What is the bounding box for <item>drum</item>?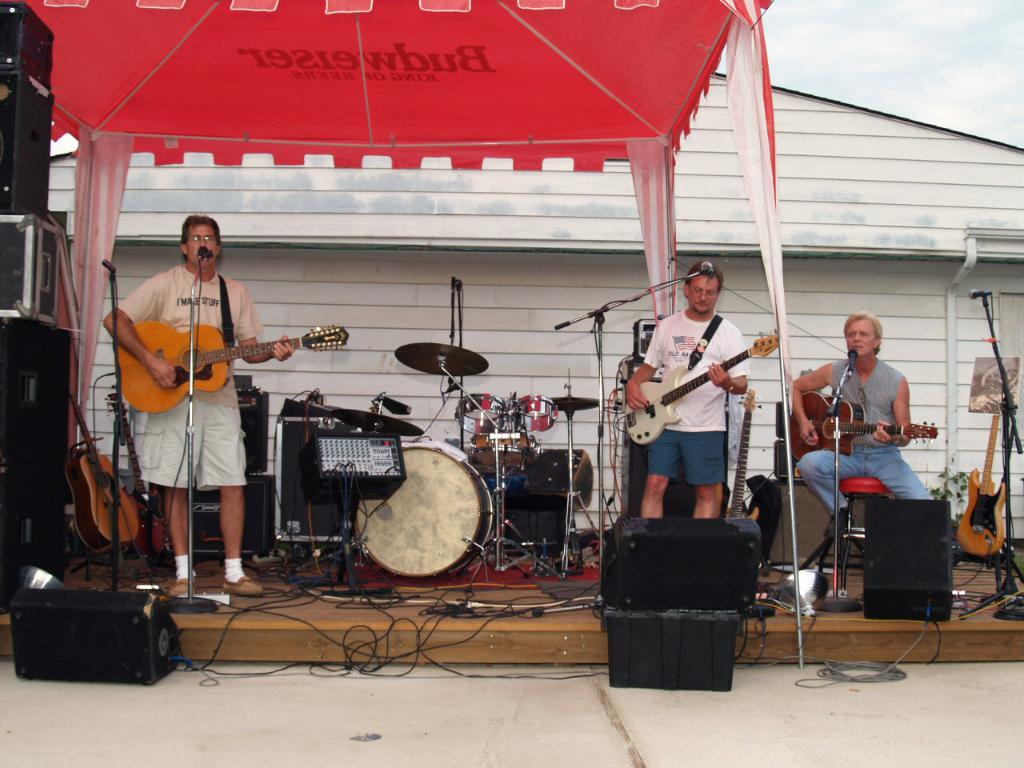
[left=354, top=438, right=494, bottom=584].
